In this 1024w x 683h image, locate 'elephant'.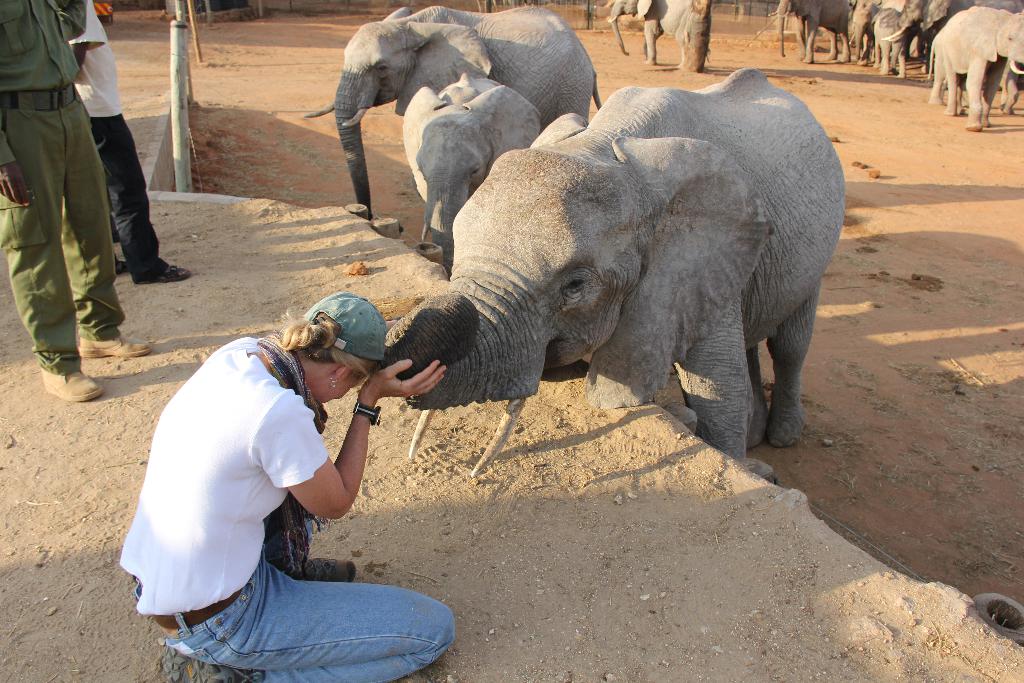
Bounding box: locate(916, 3, 1023, 139).
